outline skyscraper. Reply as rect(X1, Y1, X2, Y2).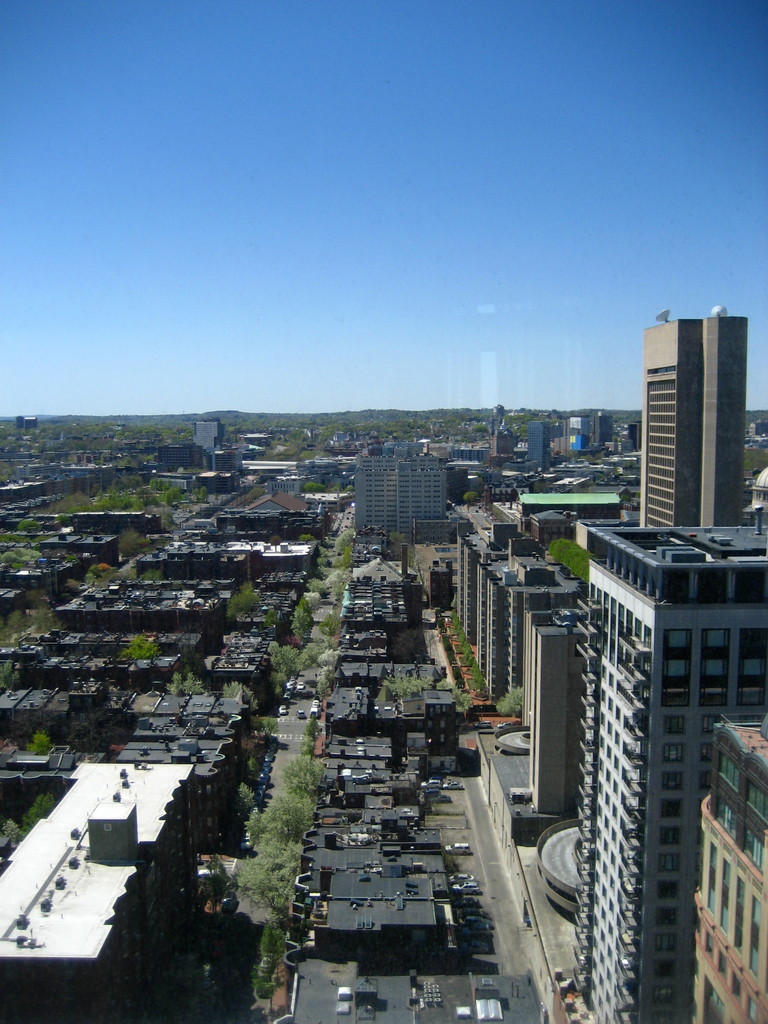
rect(632, 289, 760, 569).
